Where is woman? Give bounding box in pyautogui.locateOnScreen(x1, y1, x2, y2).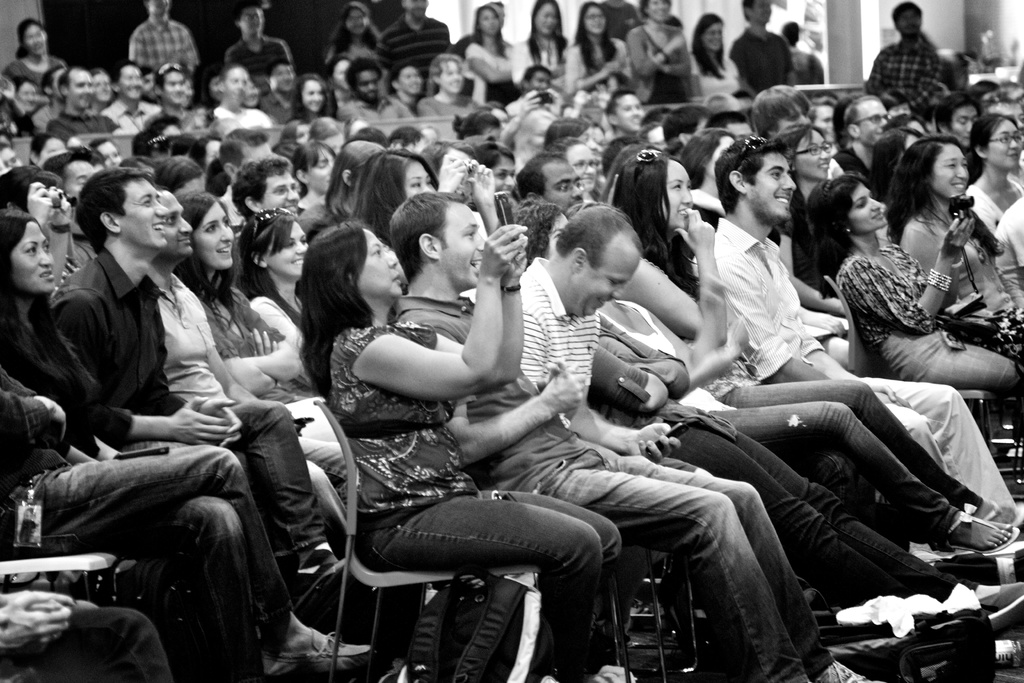
pyautogui.locateOnScreen(561, 2, 639, 108).
